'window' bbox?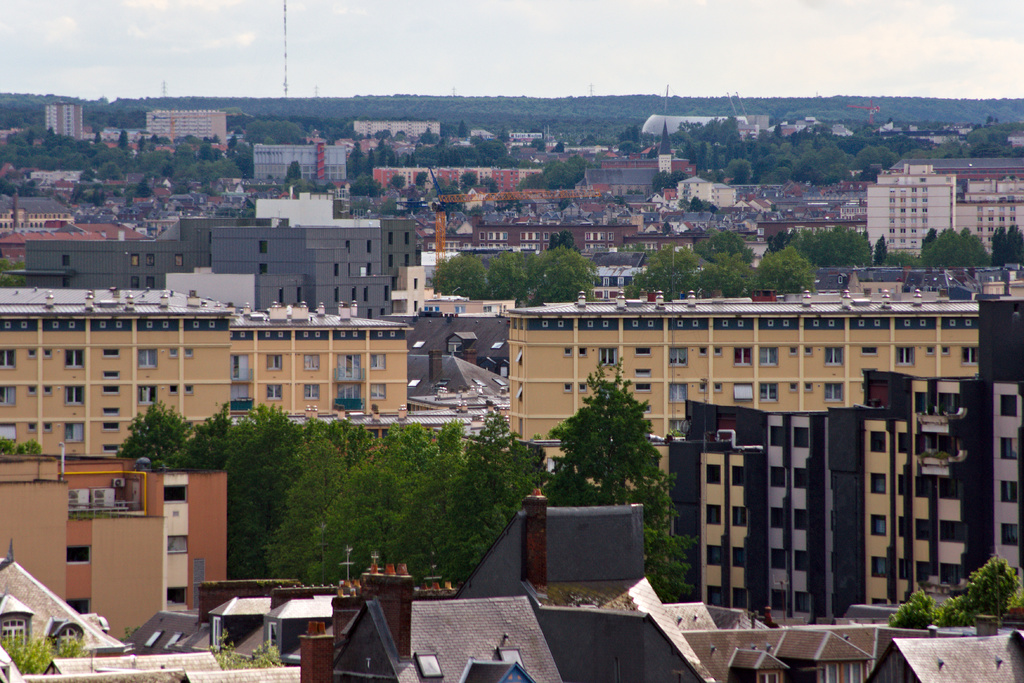
locate(872, 472, 886, 495)
